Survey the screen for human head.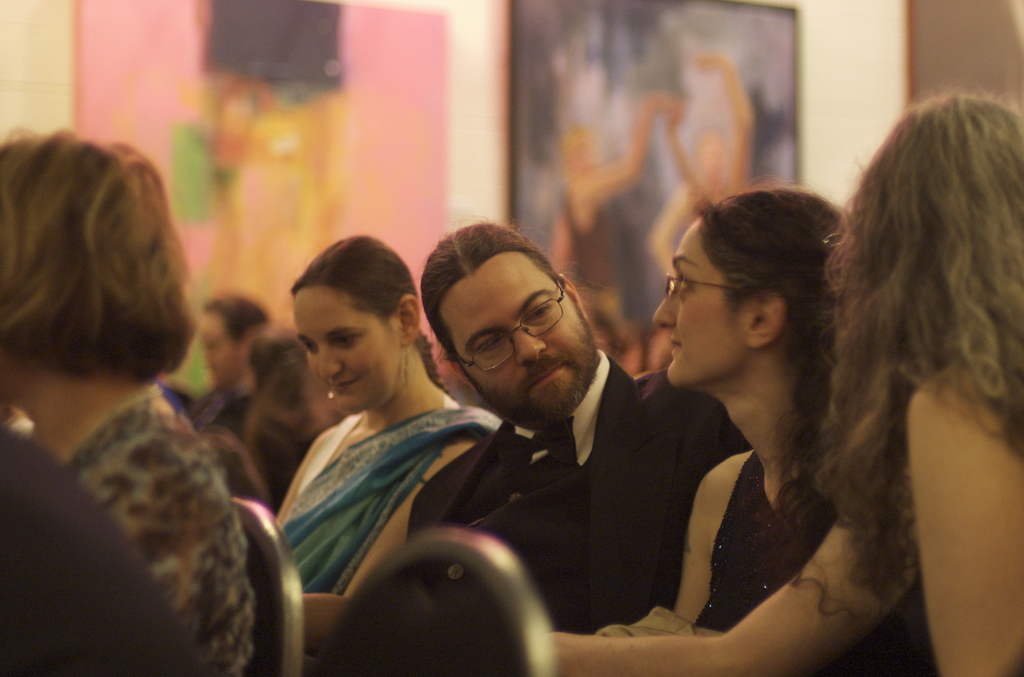
Survey found: [x1=285, y1=236, x2=419, y2=420].
